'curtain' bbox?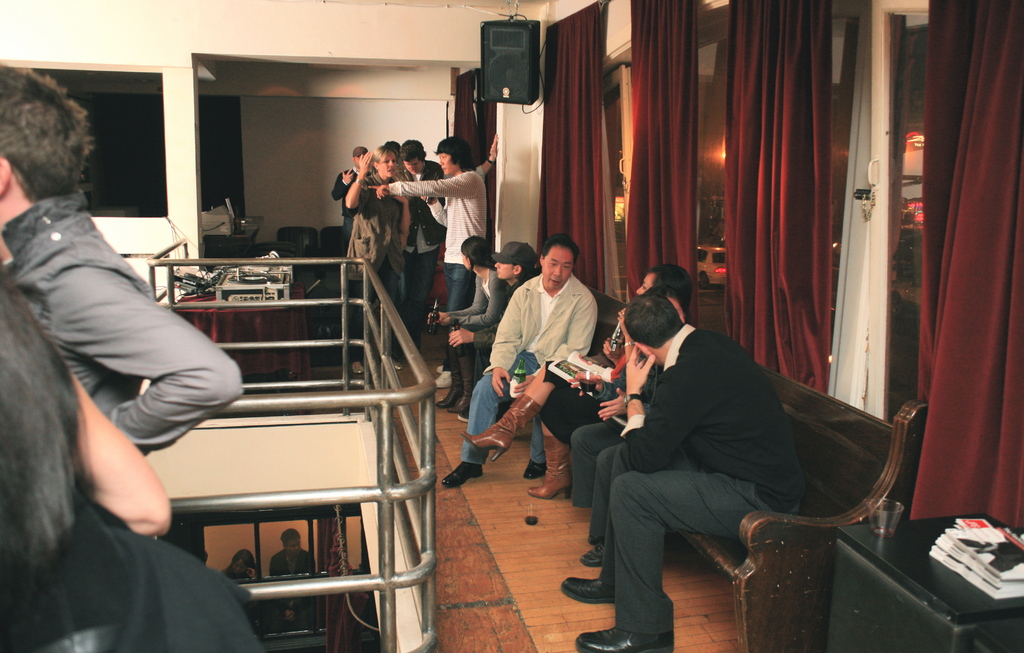
[x1=531, y1=0, x2=621, y2=300]
